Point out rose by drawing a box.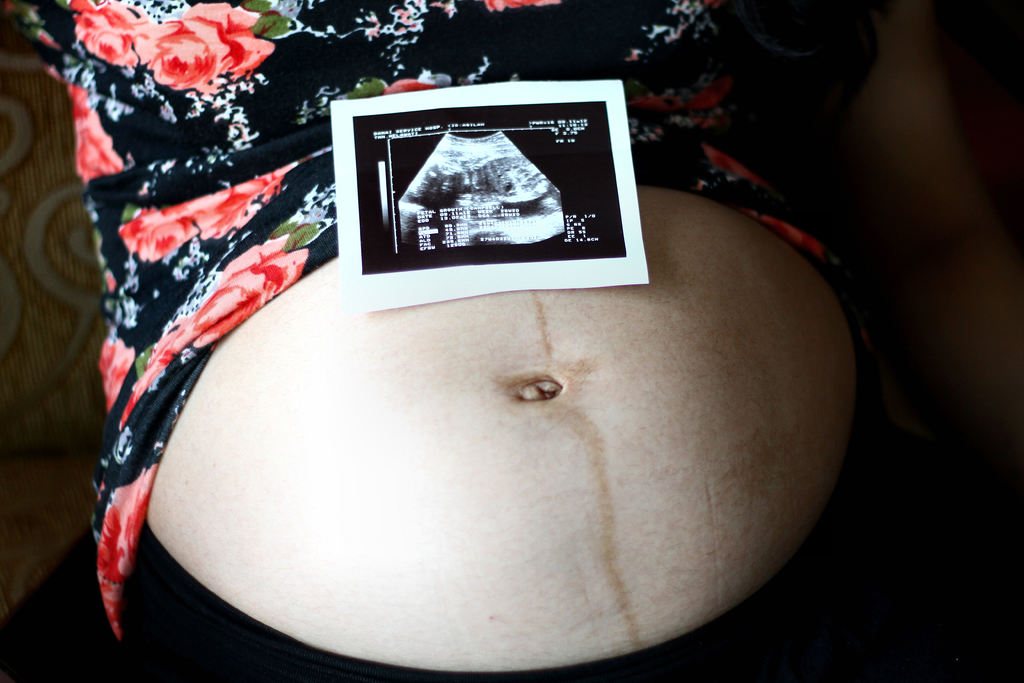
select_region(190, 167, 298, 238).
